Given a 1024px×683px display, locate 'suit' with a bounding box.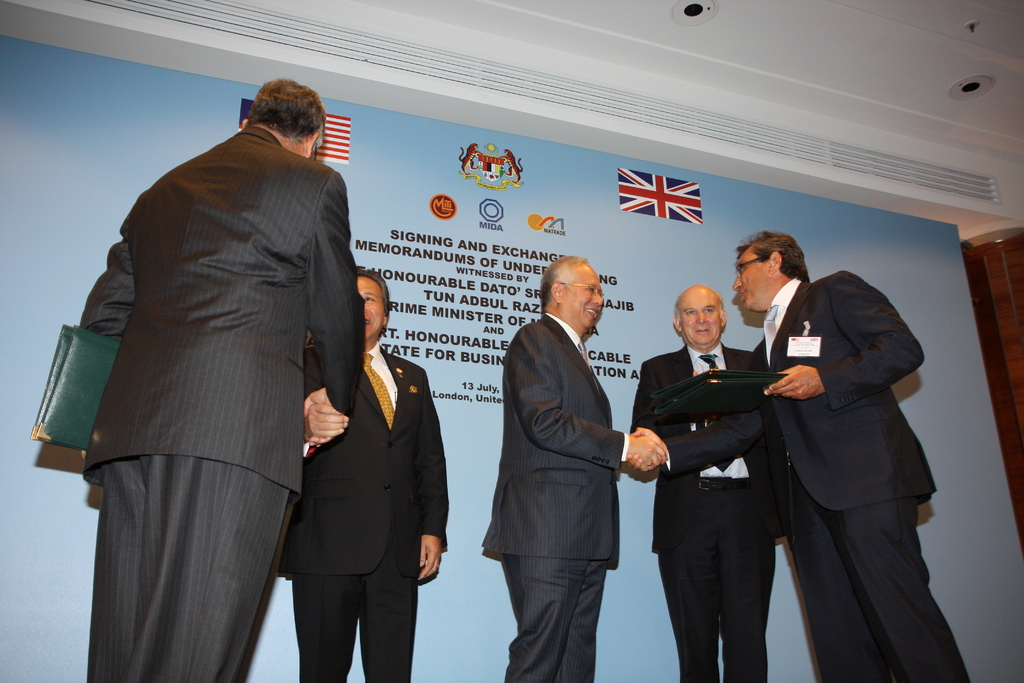
Located: rect(657, 276, 972, 682).
